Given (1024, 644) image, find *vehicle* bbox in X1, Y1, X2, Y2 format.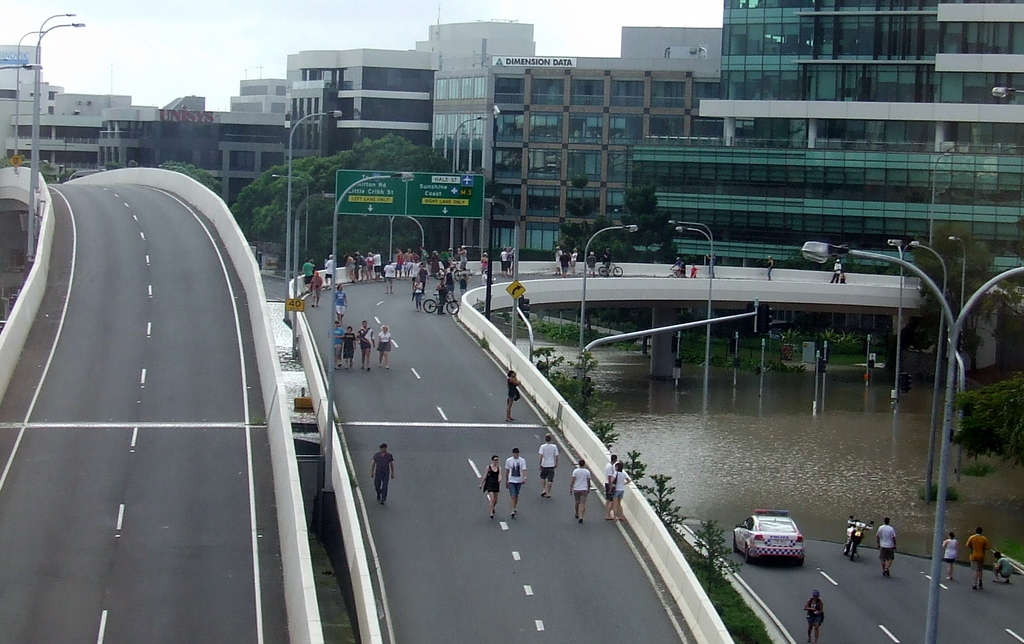
434, 259, 463, 283.
